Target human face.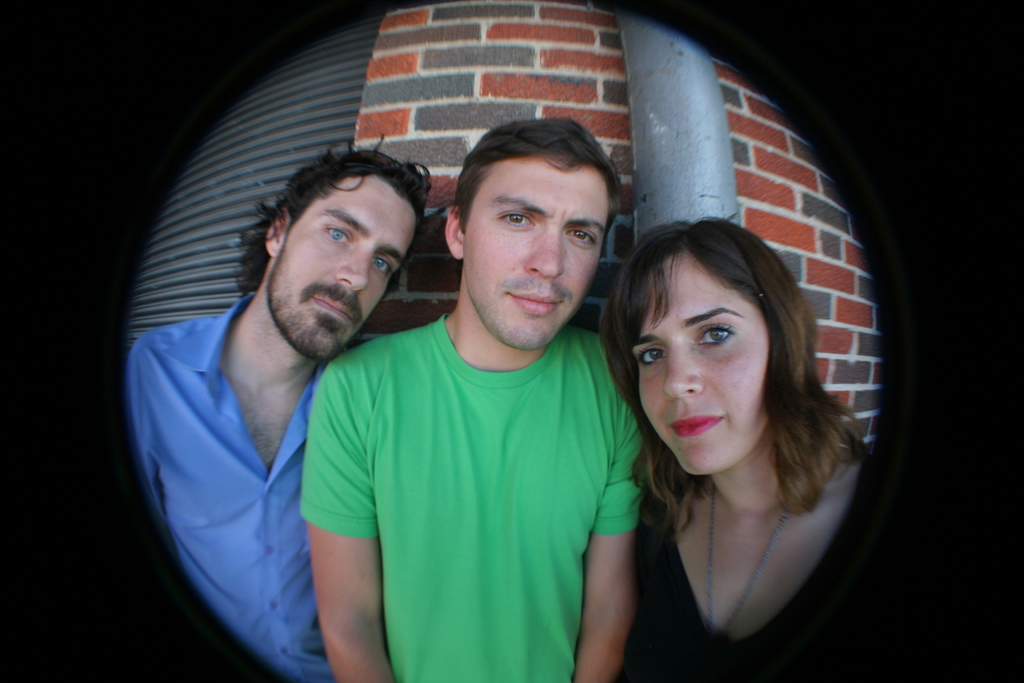
Target region: (x1=627, y1=258, x2=766, y2=479).
